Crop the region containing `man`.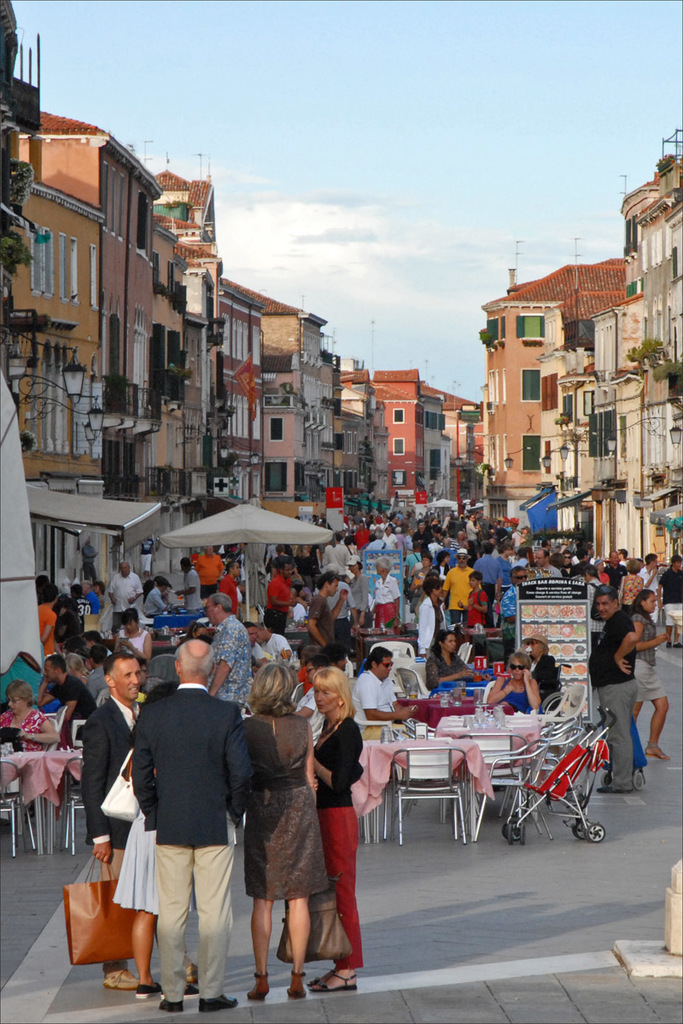
Crop region: {"left": 109, "top": 557, "right": 149, "bottom": 638}.
